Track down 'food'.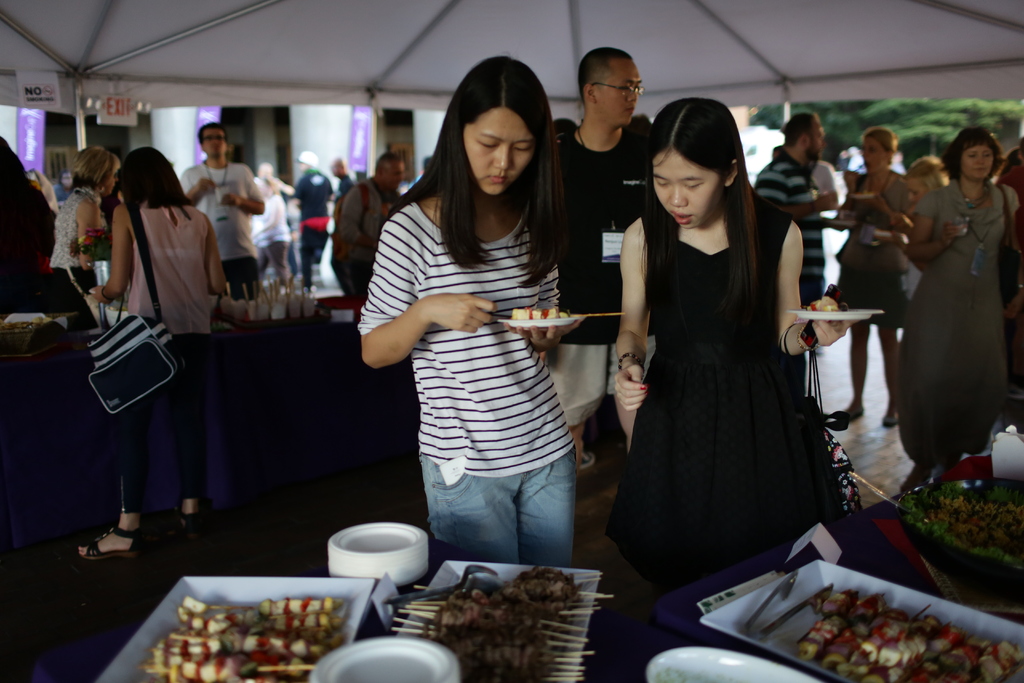
Tracked to pyautogui.locateOnScreen(507, 306, 572, 322).
